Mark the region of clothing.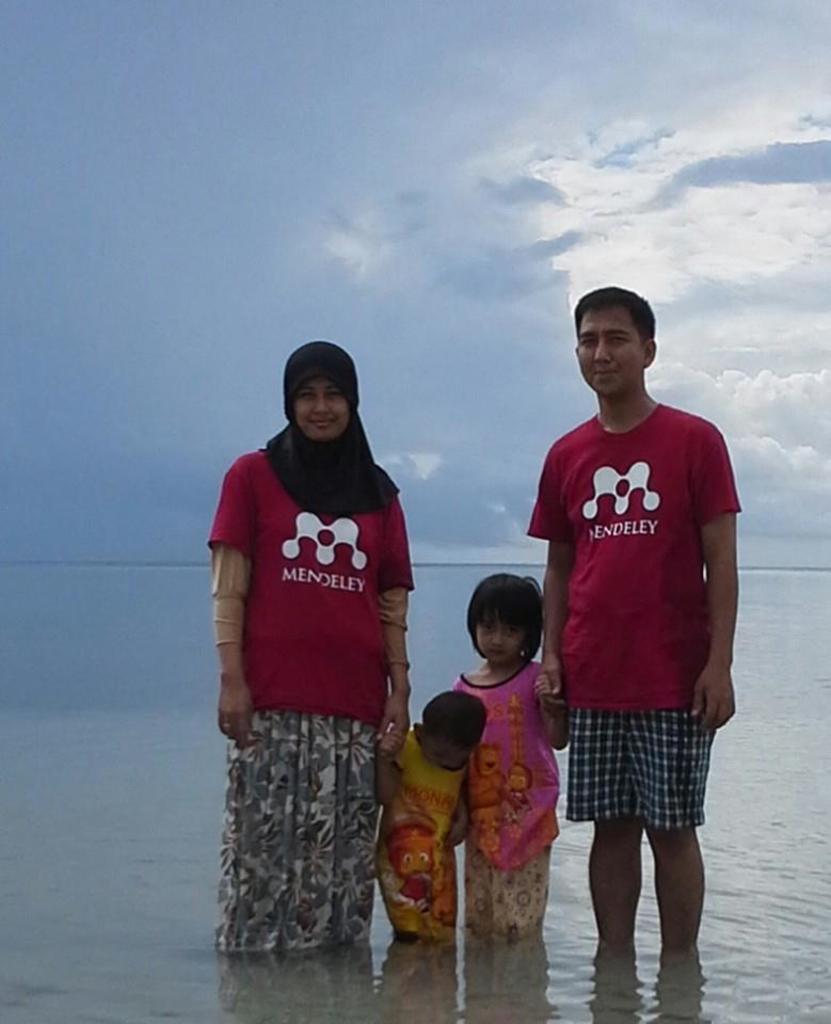
Region: bbox=(213, 448, 418, 949).
